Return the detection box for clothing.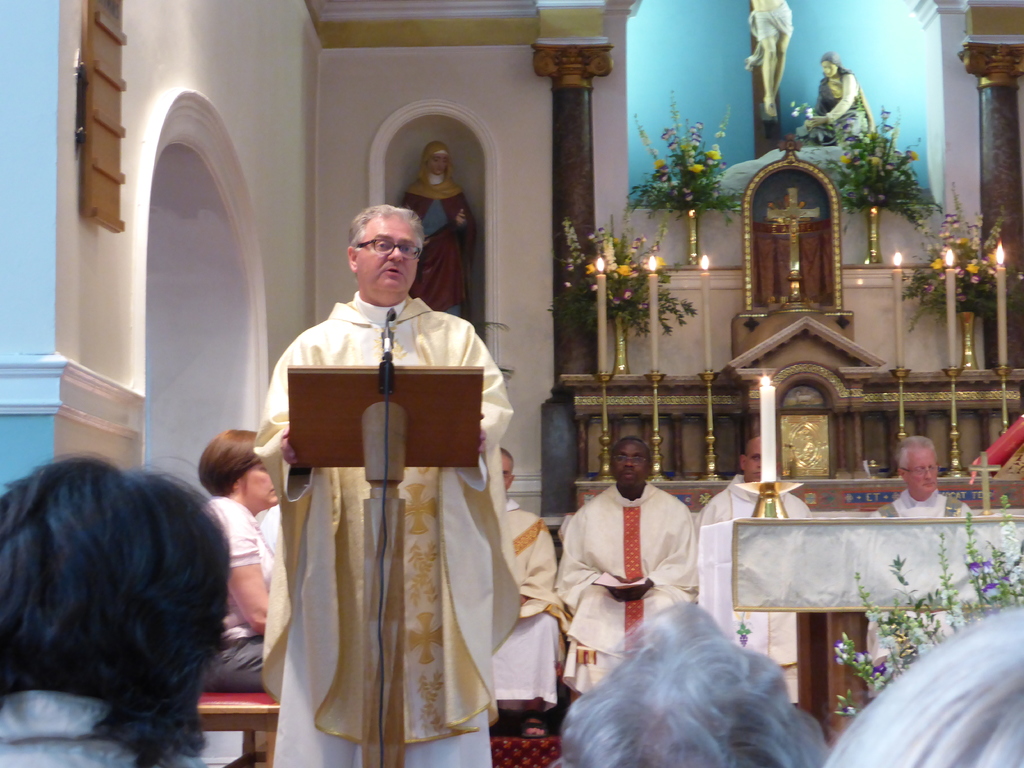
552 482 699 694.
